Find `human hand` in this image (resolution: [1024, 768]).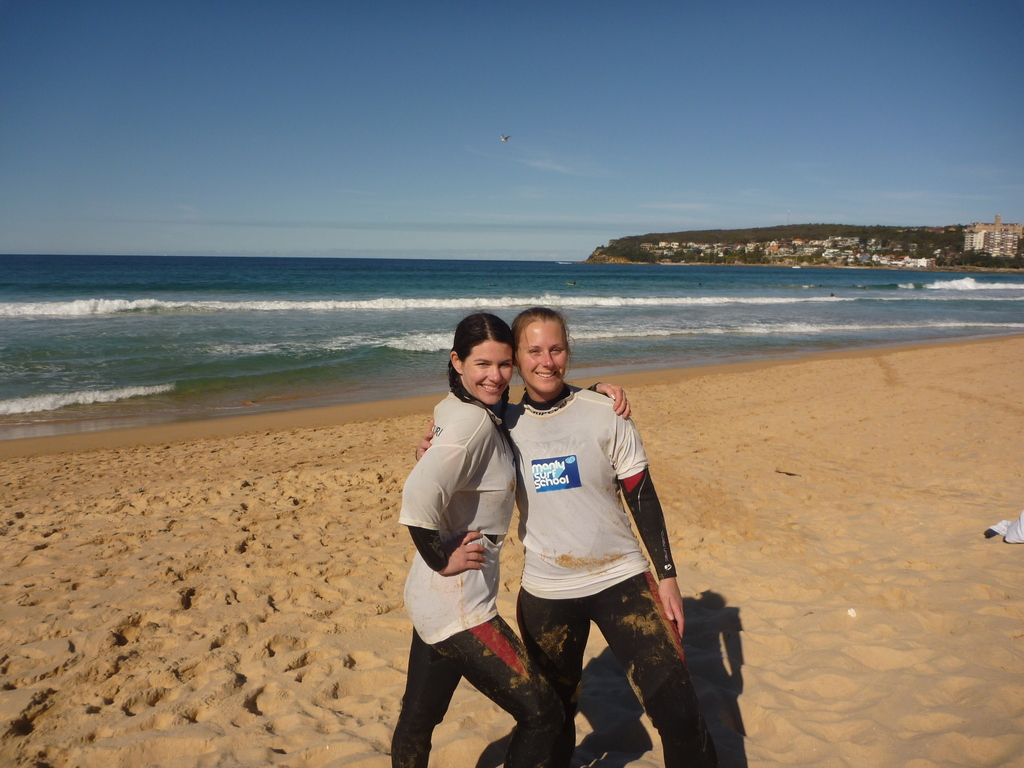
<region>657, 580, 689, 642</region>.
